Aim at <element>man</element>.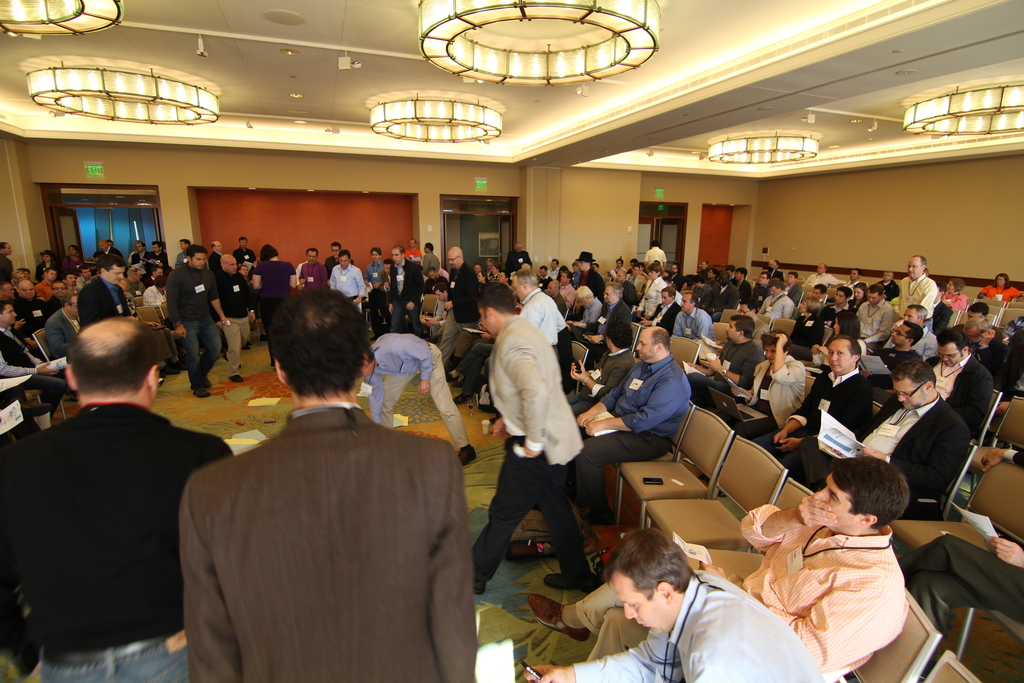
Aimed at 467:277:613:595.
